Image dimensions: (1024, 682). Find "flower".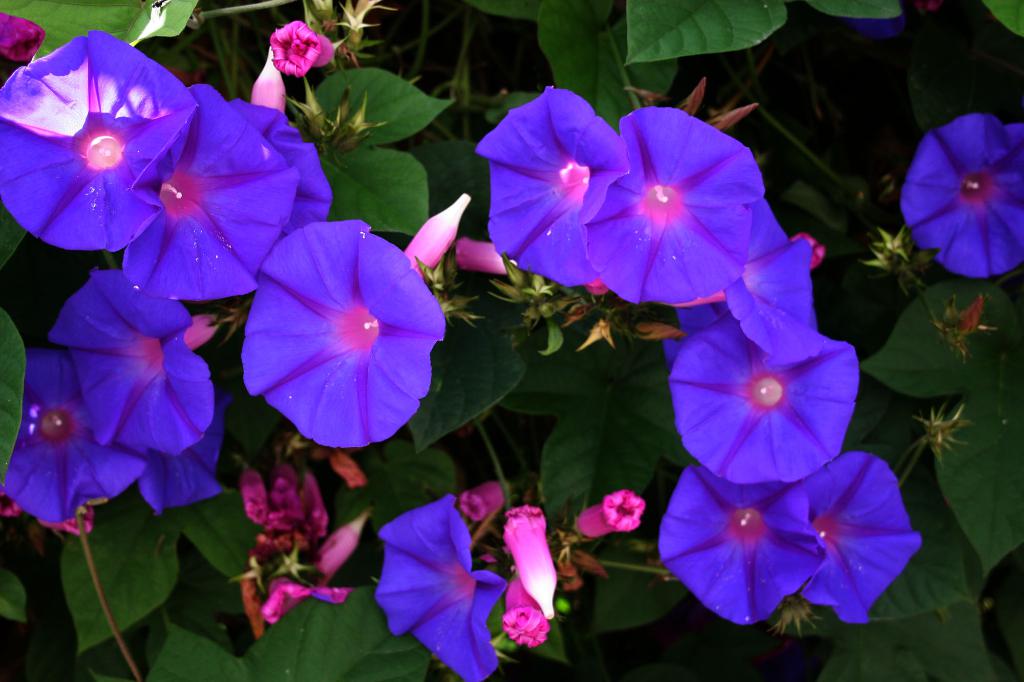
(x1=656, y1=456, x2=822, y2=624).
